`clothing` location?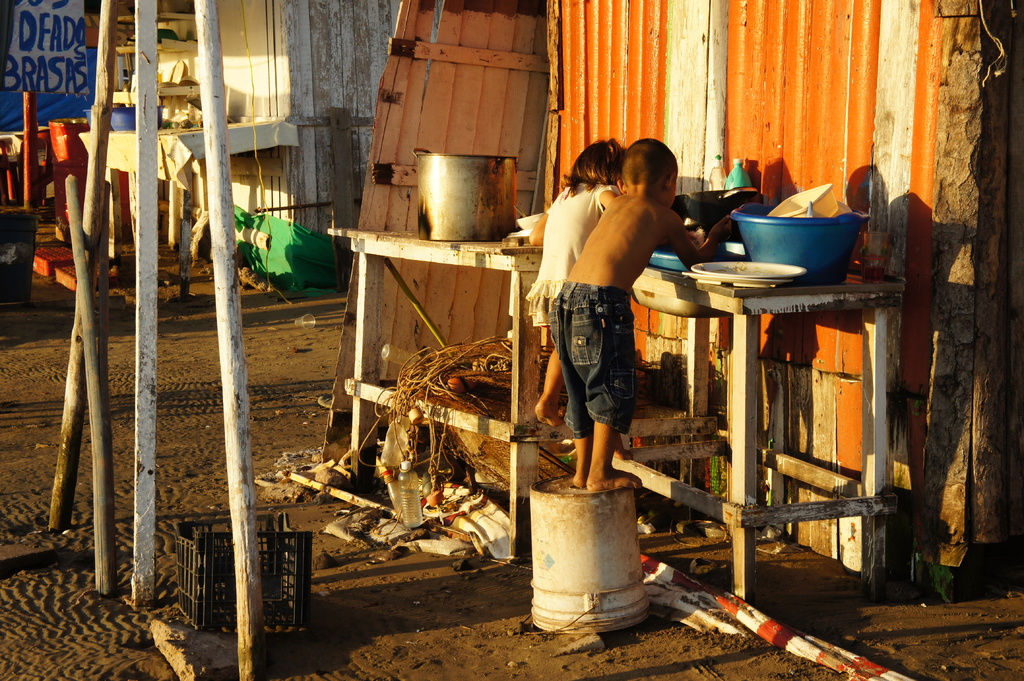
<bbox>550, 278, 639, 445</bbox>
